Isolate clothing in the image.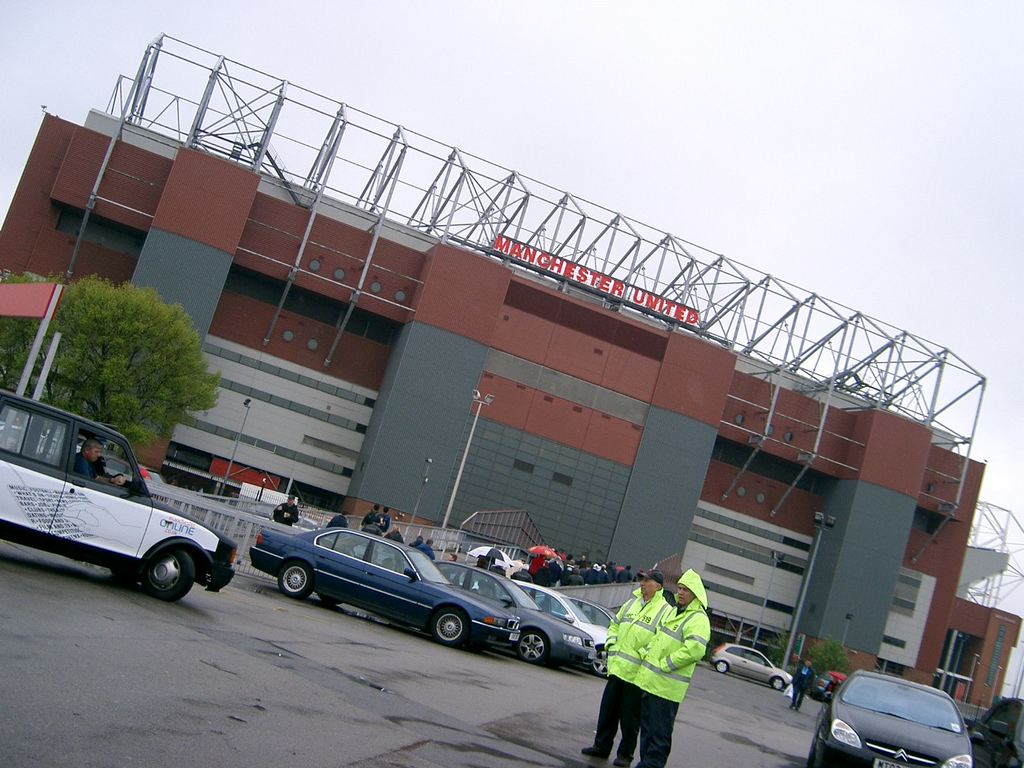
Isolated region: {"left": 602, "top": 585, "right": 673, "bottom": 765}.
